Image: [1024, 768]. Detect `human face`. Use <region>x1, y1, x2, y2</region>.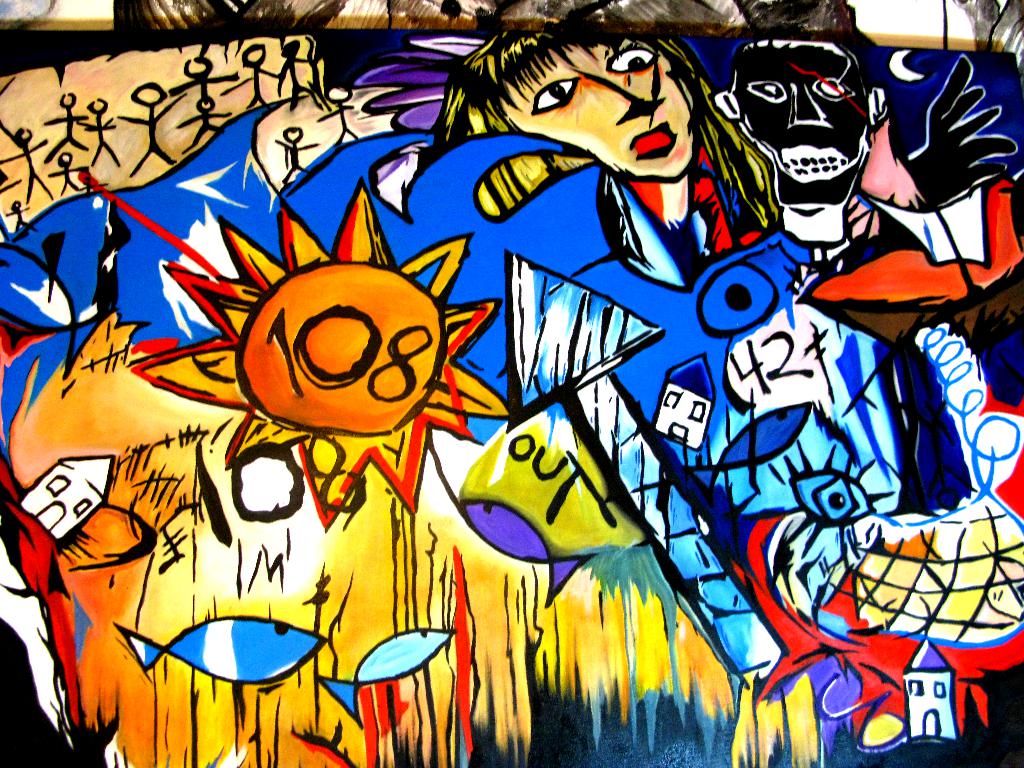
<region>13, 330, 354, 676</region>.
